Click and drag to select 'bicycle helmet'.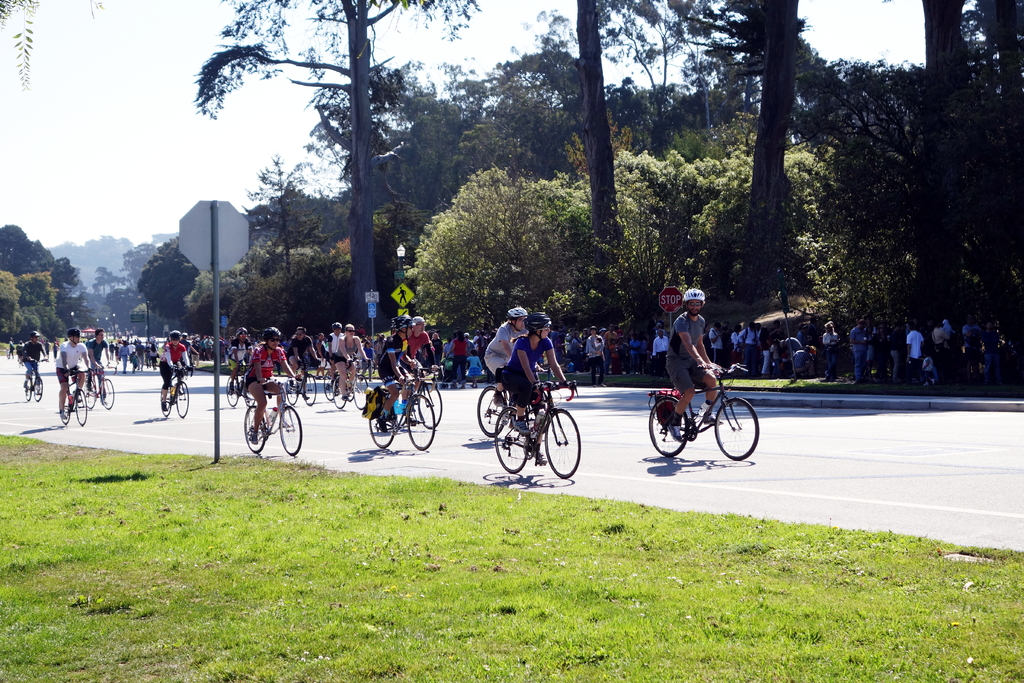
Selection: left=260, top=327, right=280, bottom=335.
